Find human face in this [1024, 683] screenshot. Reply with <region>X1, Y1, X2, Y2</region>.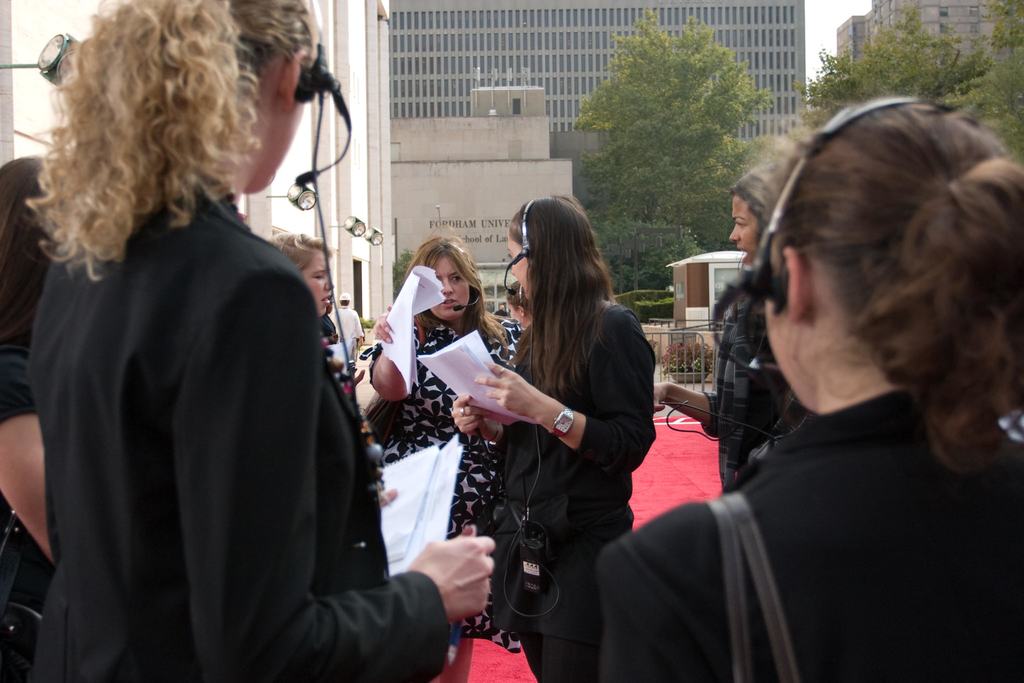
<region>303, 252, 341, 318</region>.
